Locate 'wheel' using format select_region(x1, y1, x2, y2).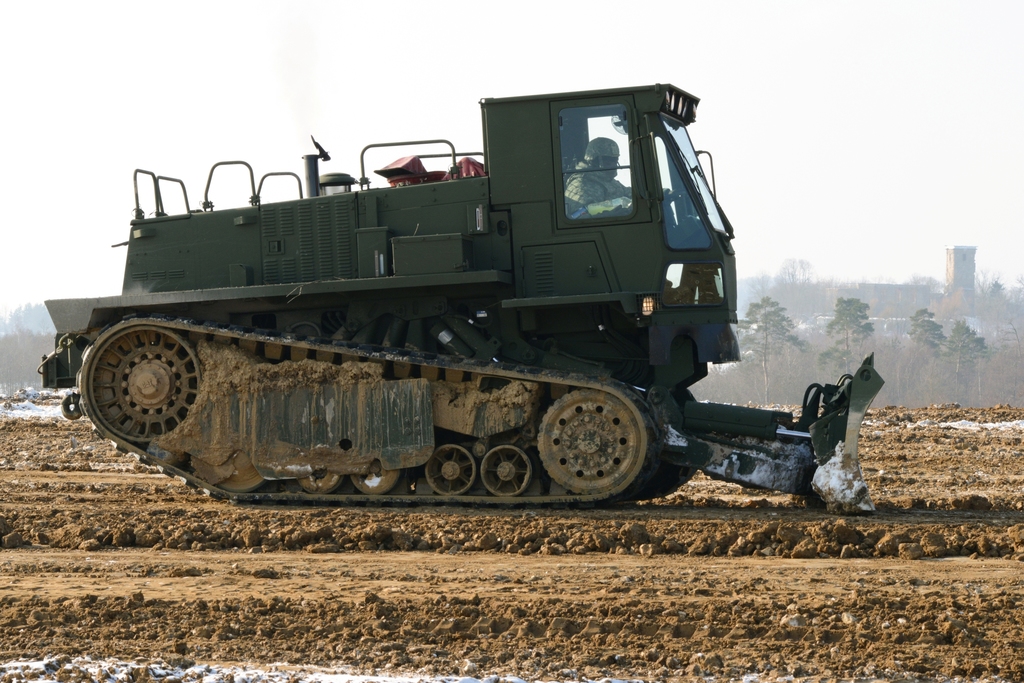
select_region(483, 447, 535, 497).
